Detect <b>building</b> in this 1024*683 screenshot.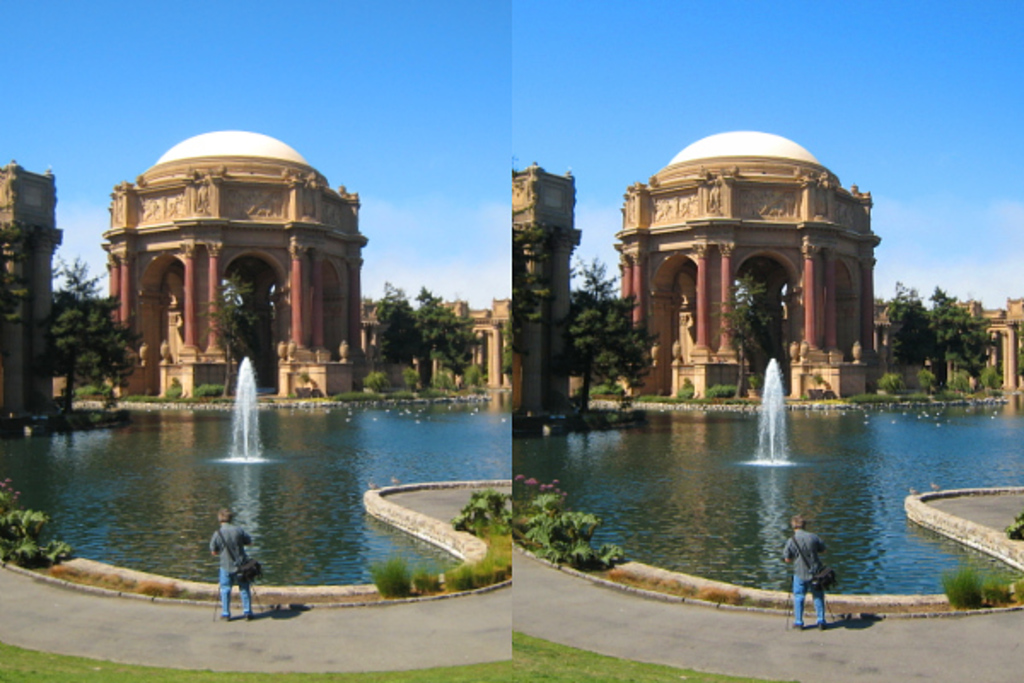
Detection: select_region(0, 164, 60, 417).
